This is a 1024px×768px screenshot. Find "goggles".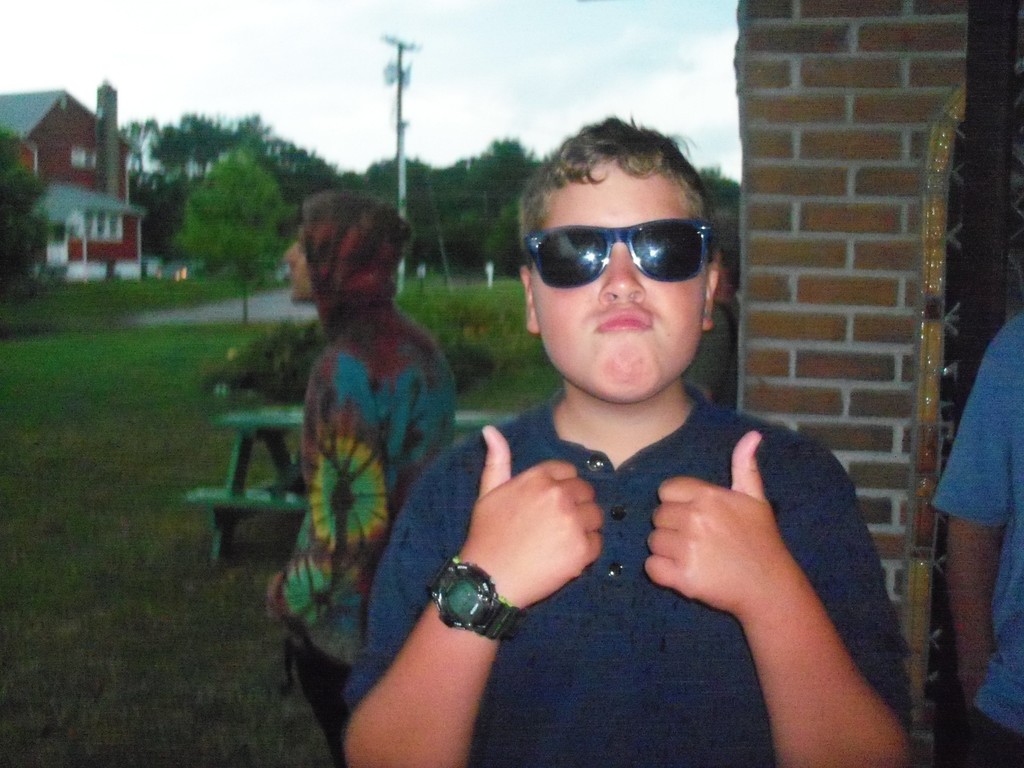
Bounding box: box=[533, 213, 720, 285].
